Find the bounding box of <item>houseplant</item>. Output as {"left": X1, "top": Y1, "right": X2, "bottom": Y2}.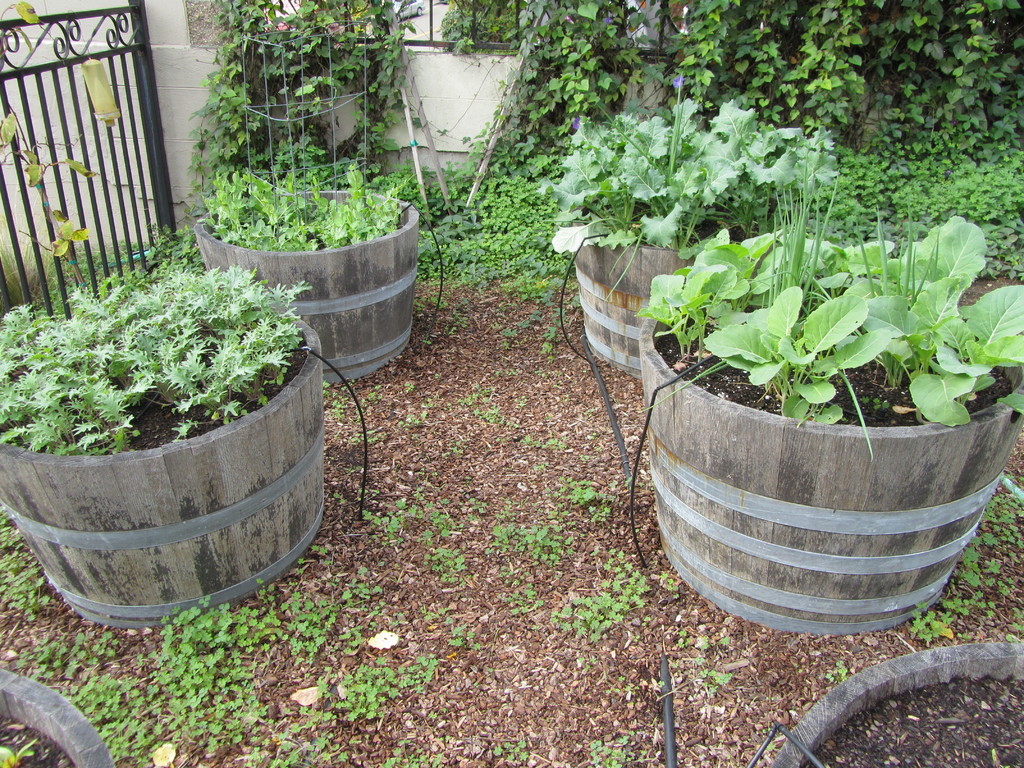
{"left": 531, "top": 68, "right": 850, "bottom": 362}.
